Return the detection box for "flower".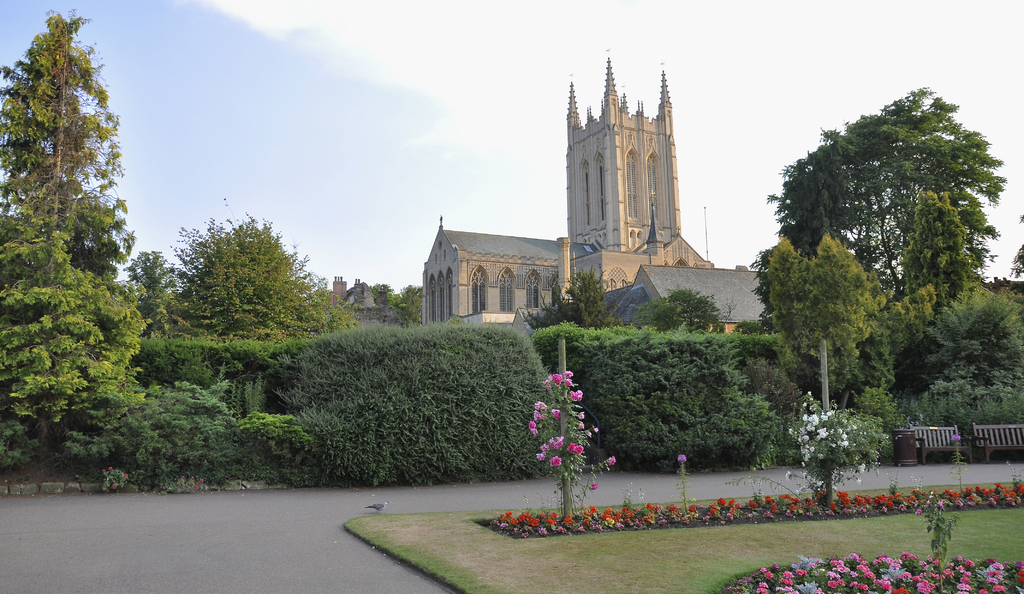
BBox(538, 452, 543, 459).
